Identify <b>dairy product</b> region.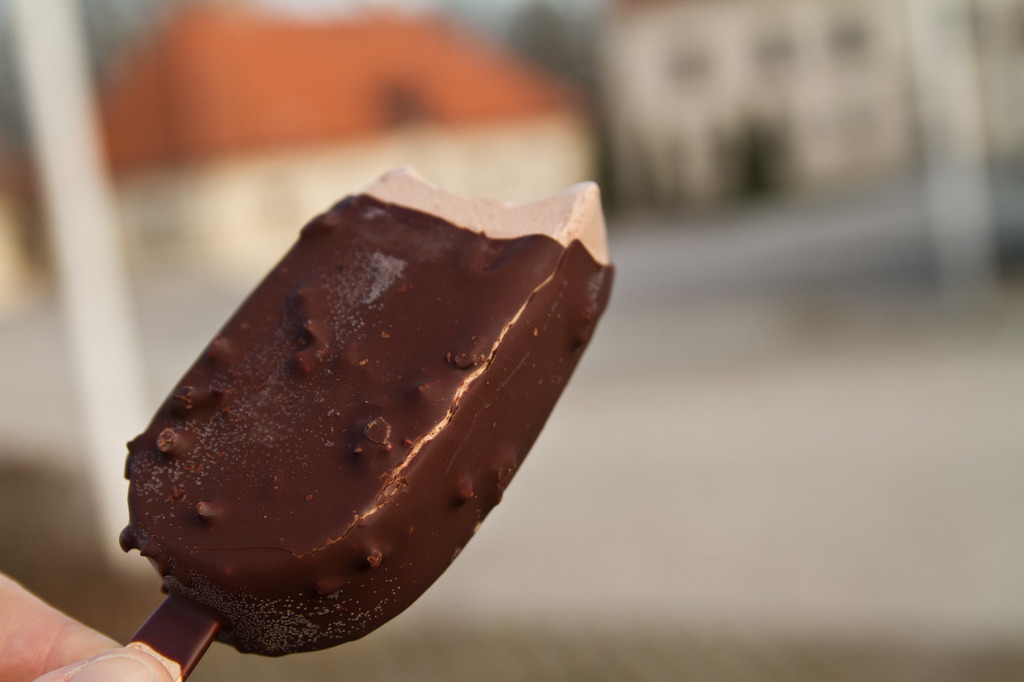
Region: detection(118, 168, 621, 656).
